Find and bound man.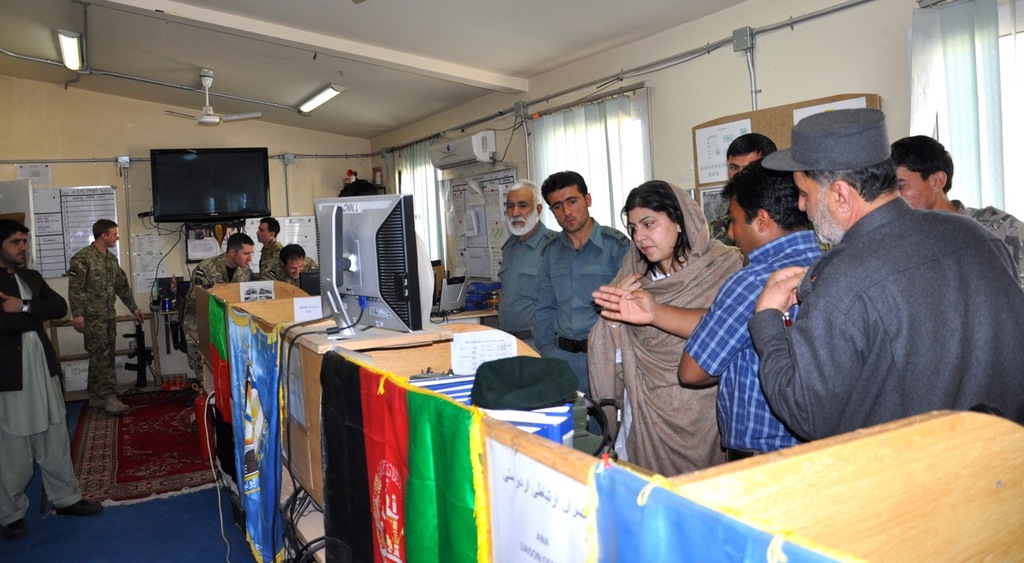
Bound: 703 136 778 250.
